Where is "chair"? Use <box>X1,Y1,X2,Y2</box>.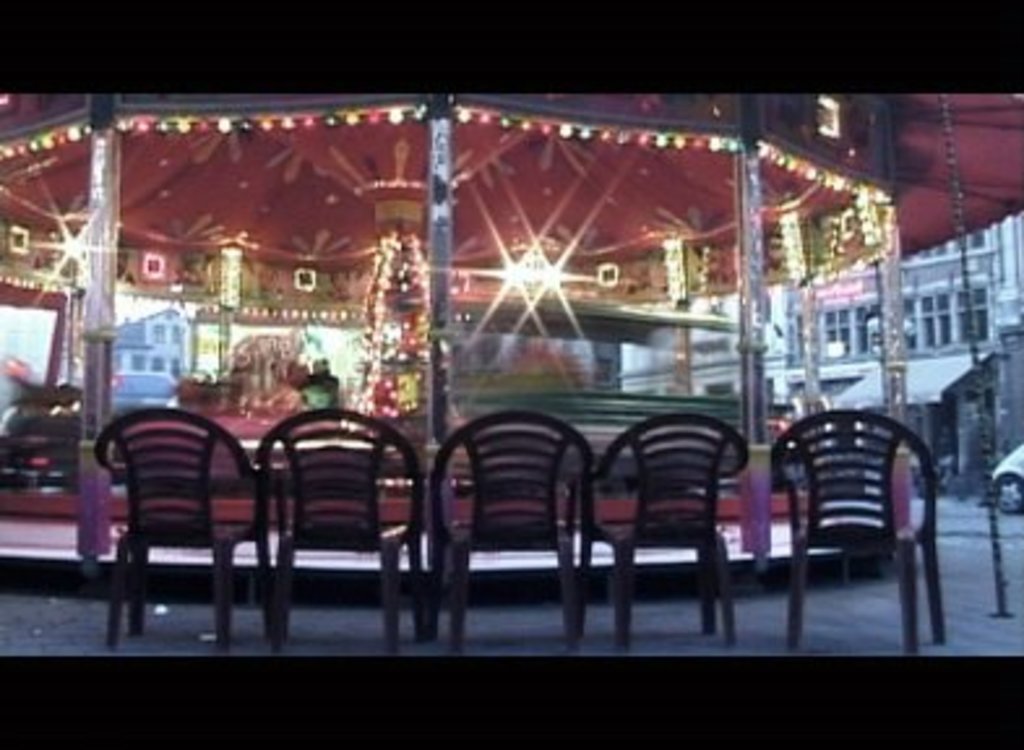
<box>766,411,956,648</box>.
